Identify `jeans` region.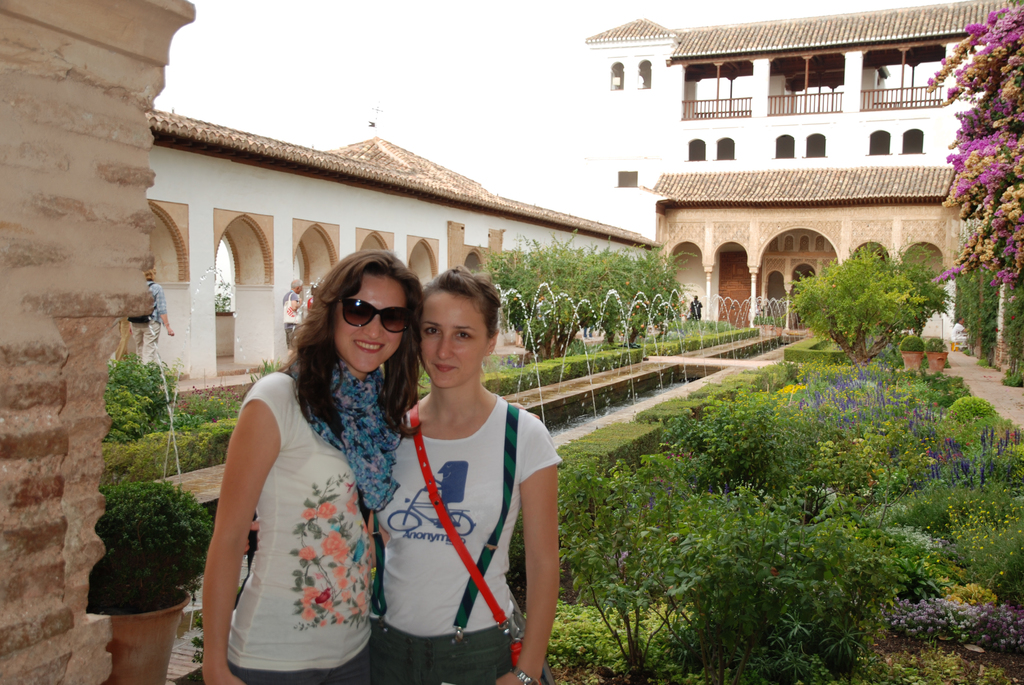
Region: rect(241, 636, 371, 684).
